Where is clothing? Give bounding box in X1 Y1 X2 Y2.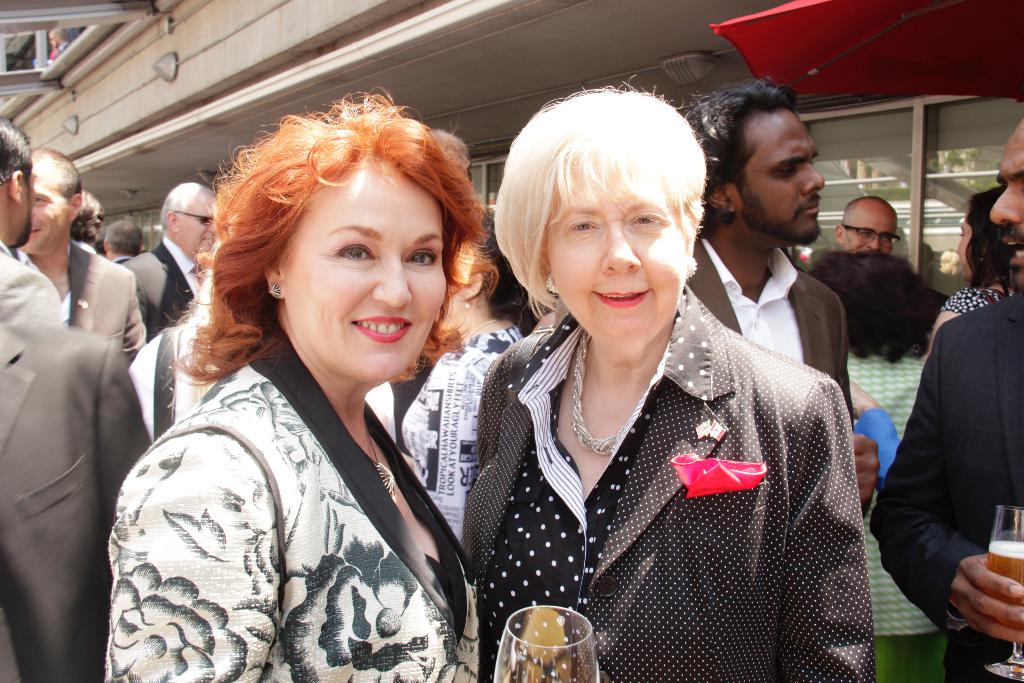
872 293 1021 682.
